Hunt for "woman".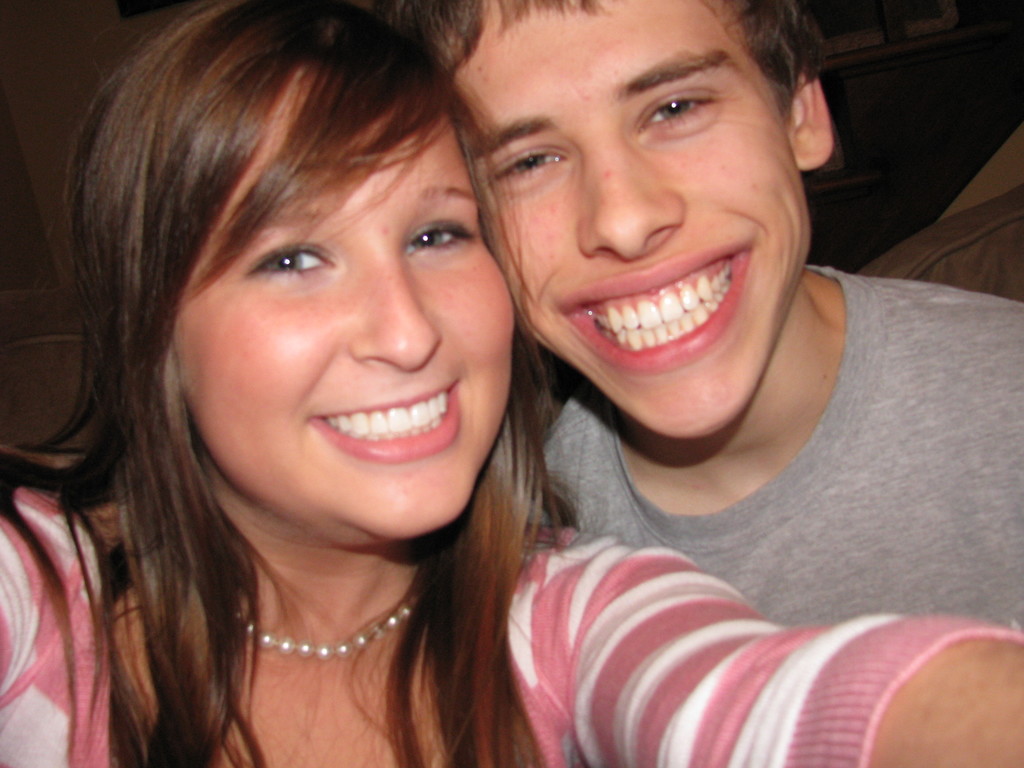
Hunted down at box=[0, 0, 1023, 767].
